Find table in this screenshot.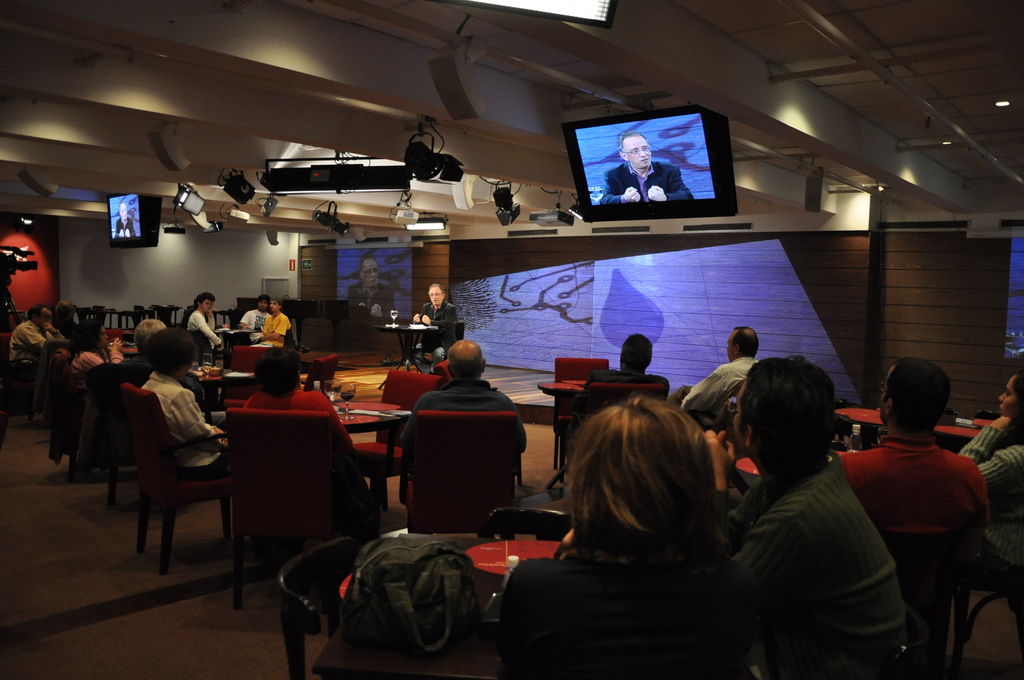
The bounding box for table is <box>938,417,990,438</box>.
